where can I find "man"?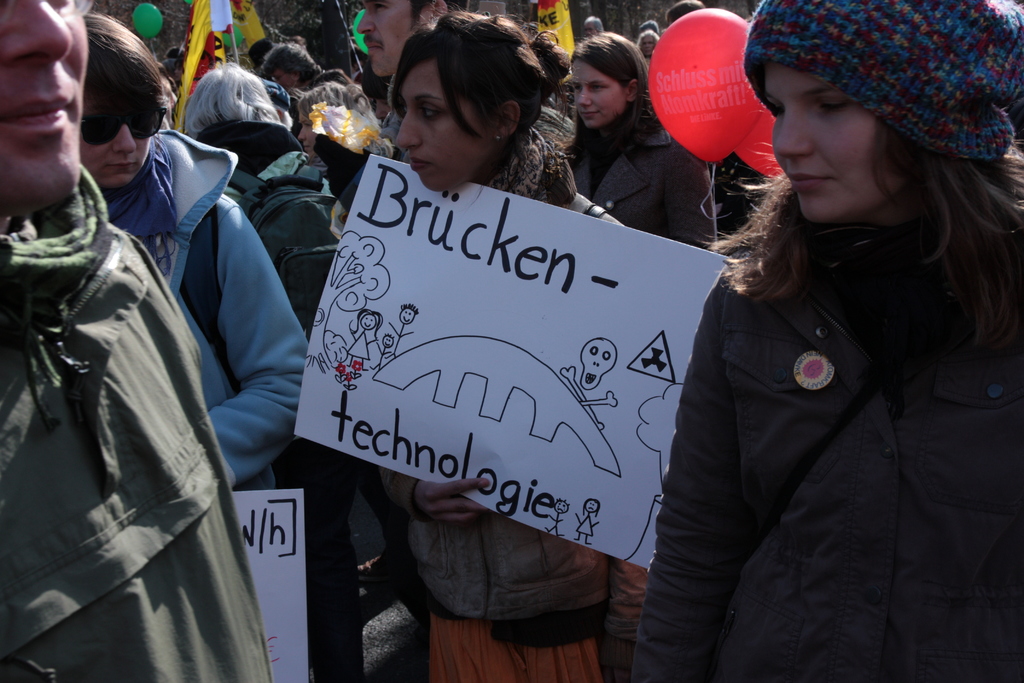
You can find it at 8, 38, 261, 682.
